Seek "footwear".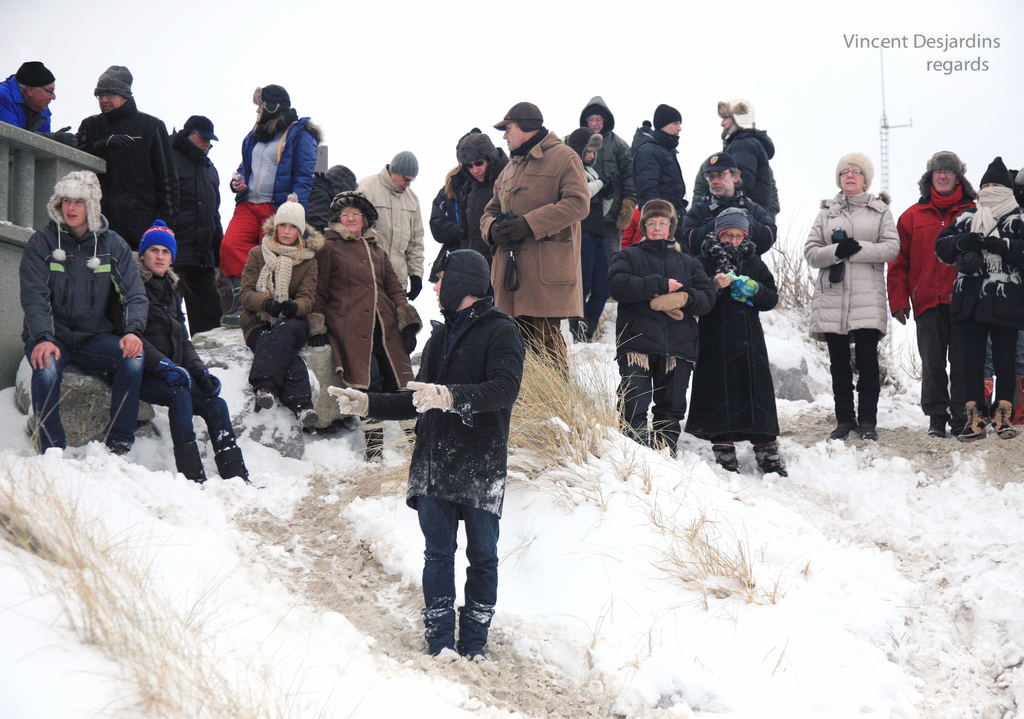
Rect(218, 458, 246, 480).
